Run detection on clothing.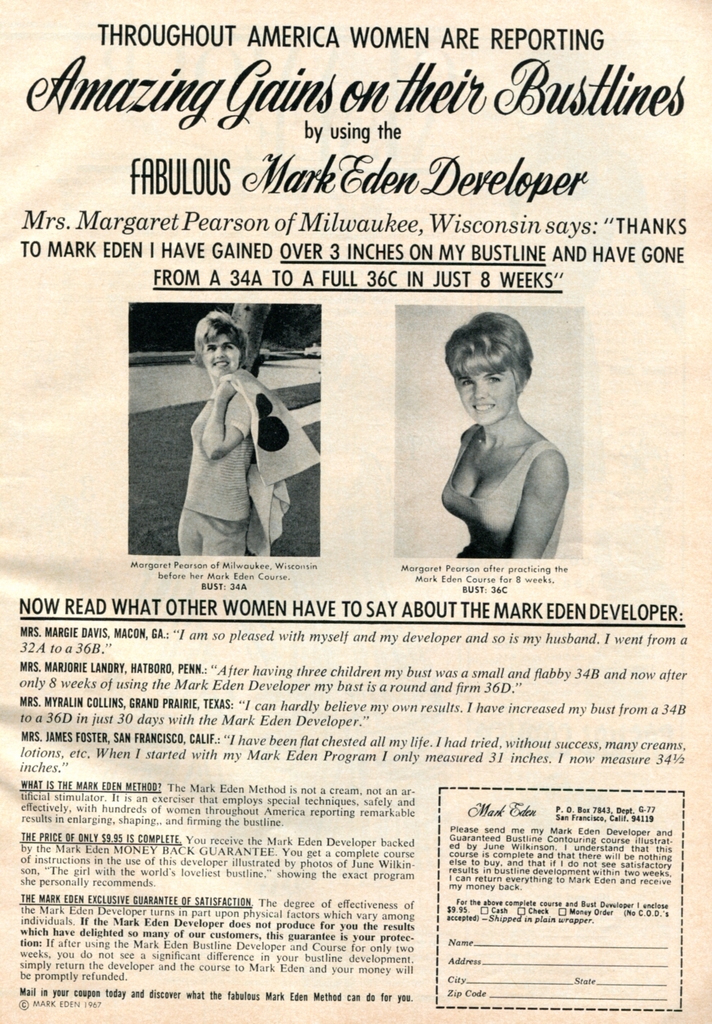
Result: select_region(175, 383, 268, 566).
